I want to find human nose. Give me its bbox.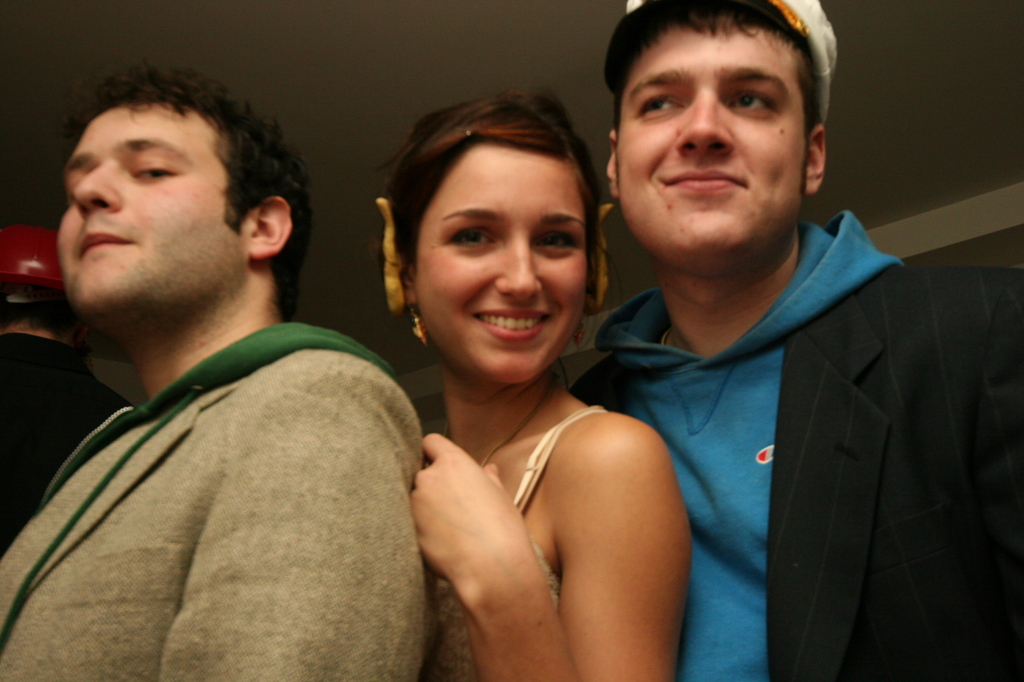
detection(675, 77, 734, 160).
